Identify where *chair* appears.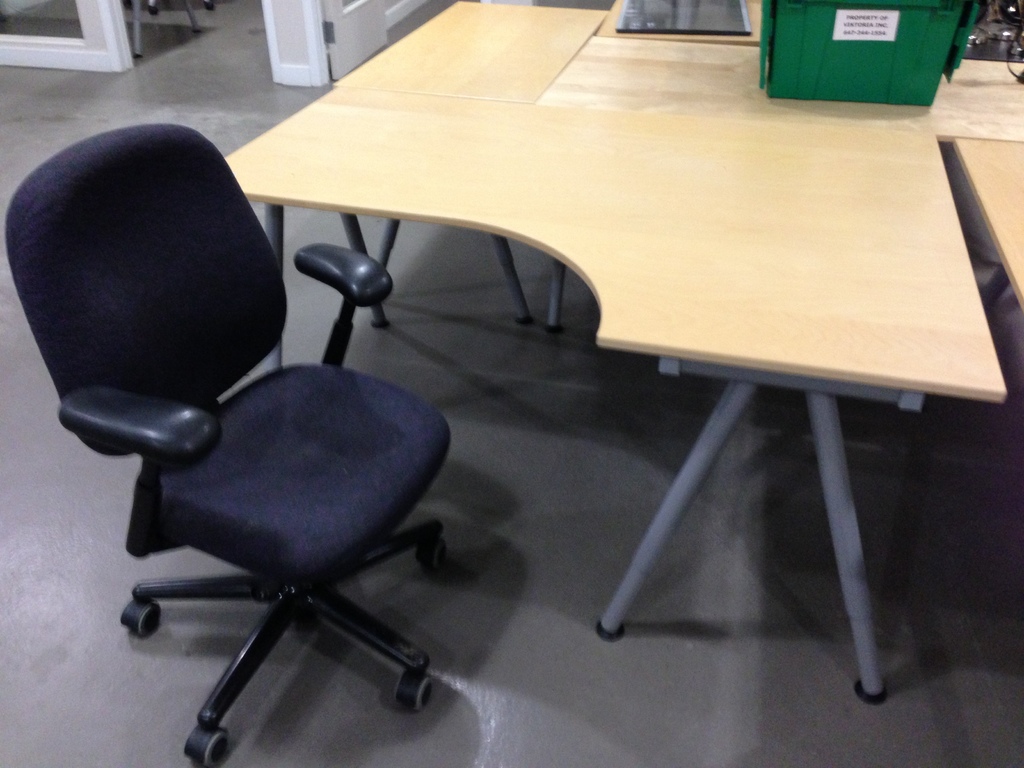
Appears at <box>56,129,477,767</box>.
